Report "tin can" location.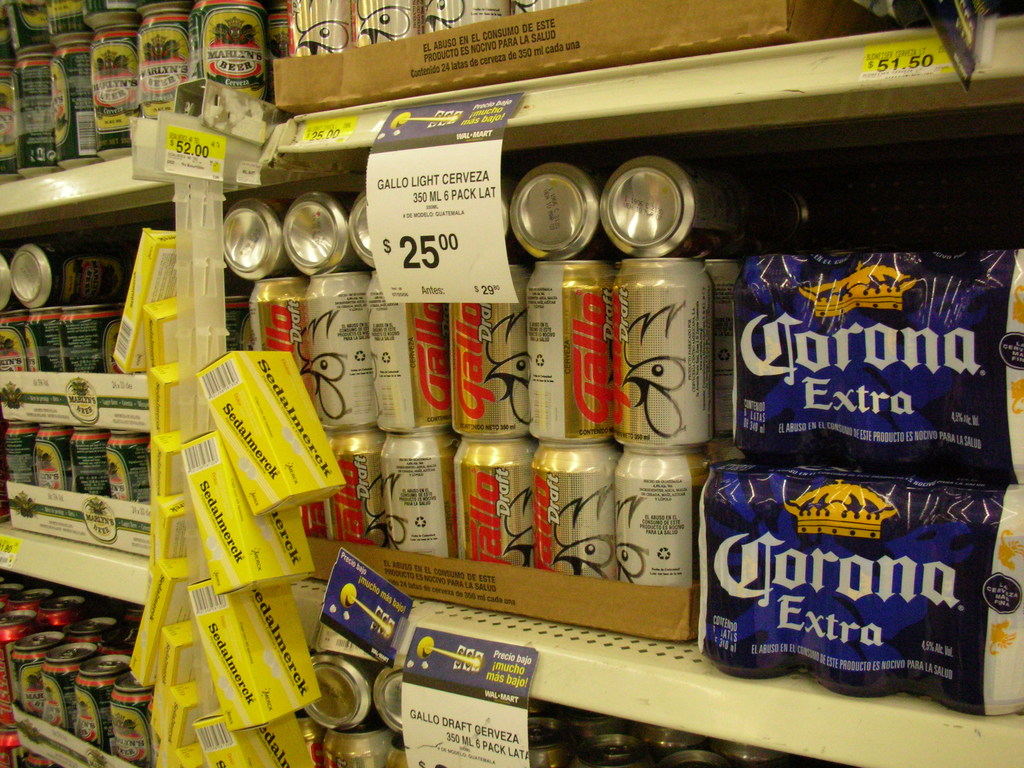
Report: (x1=102, y1=304, x2=137, y2=376).
